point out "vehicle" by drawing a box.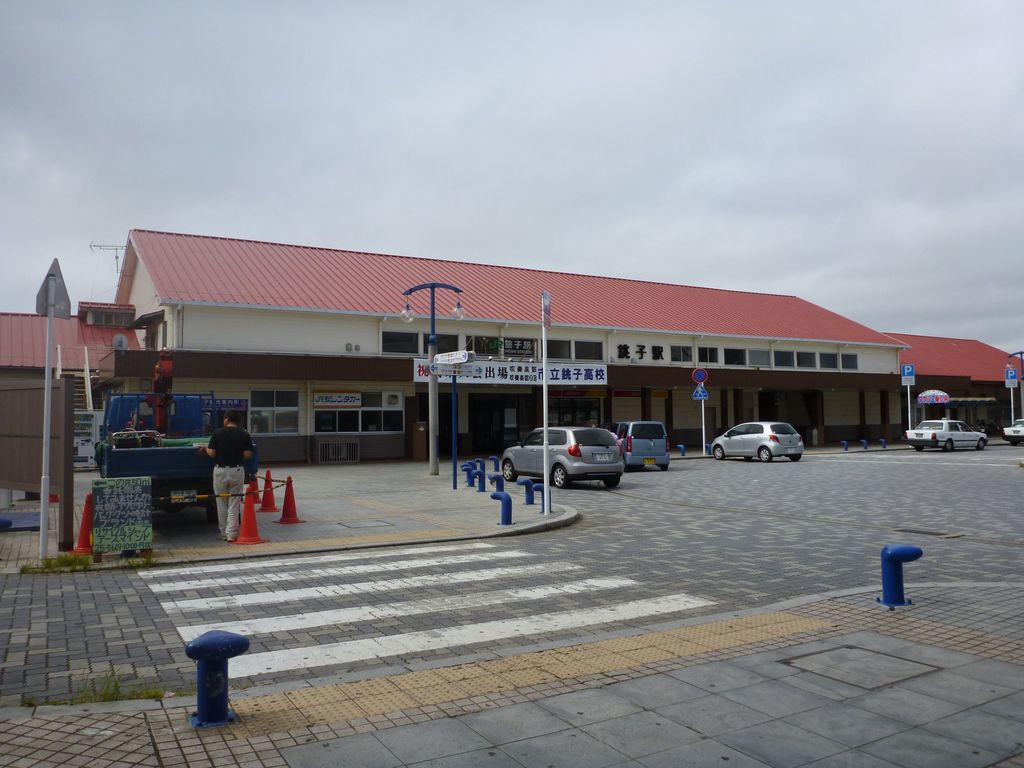
locate(904, 415, 988, 453).
